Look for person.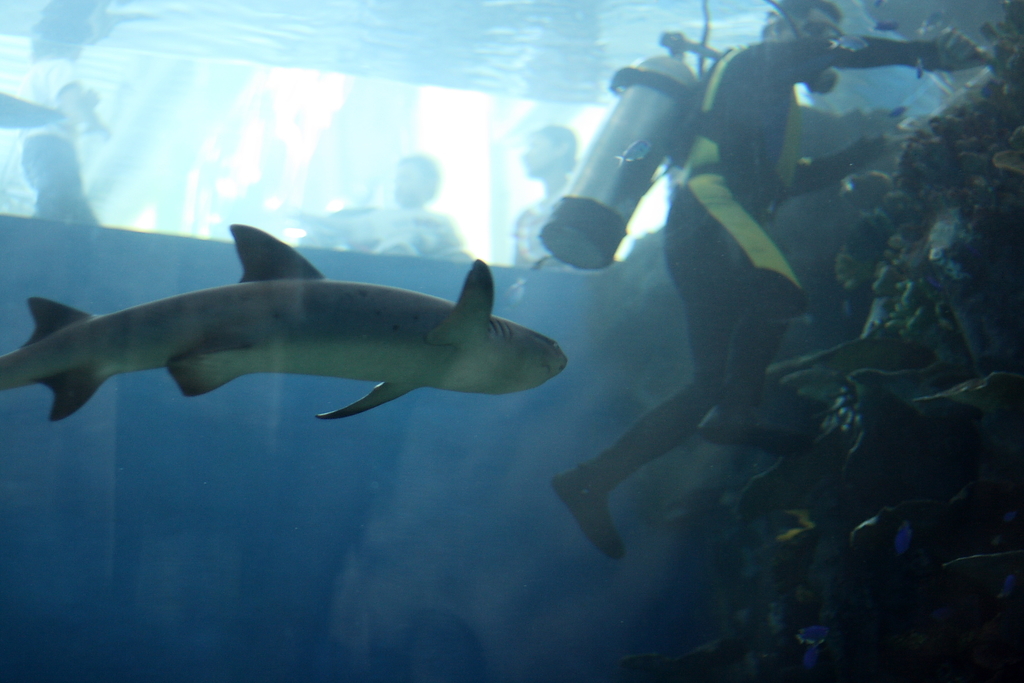
Found: box(573, 2, 851, 561).
